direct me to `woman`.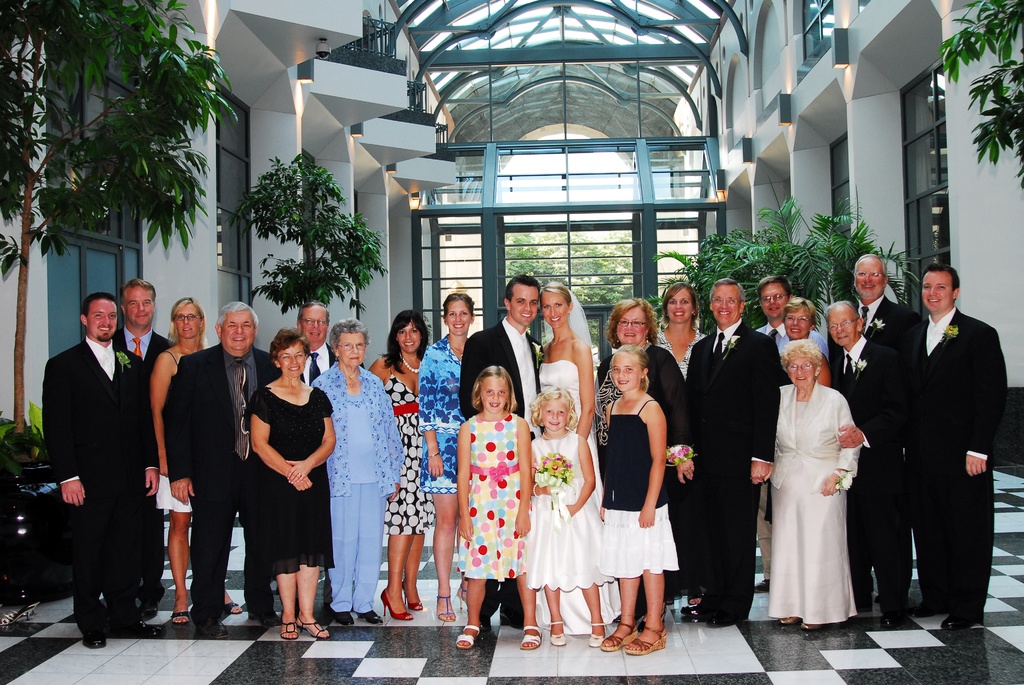
Direction: x1=362 y1=311 x2=430 y2=620.
